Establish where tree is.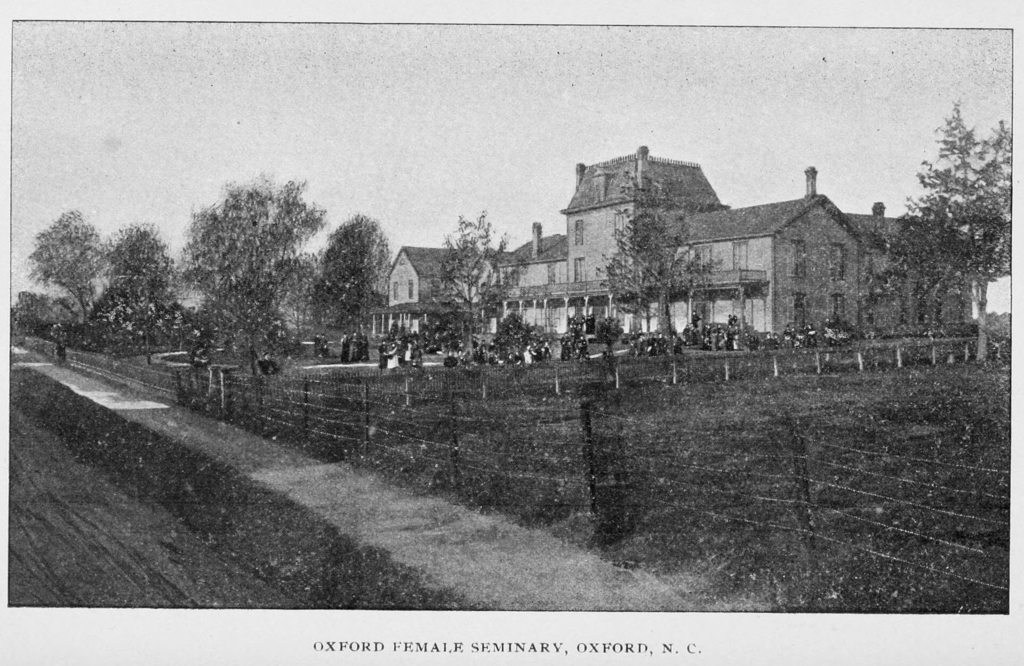
Established at box=[31, 215, 105, 320].
